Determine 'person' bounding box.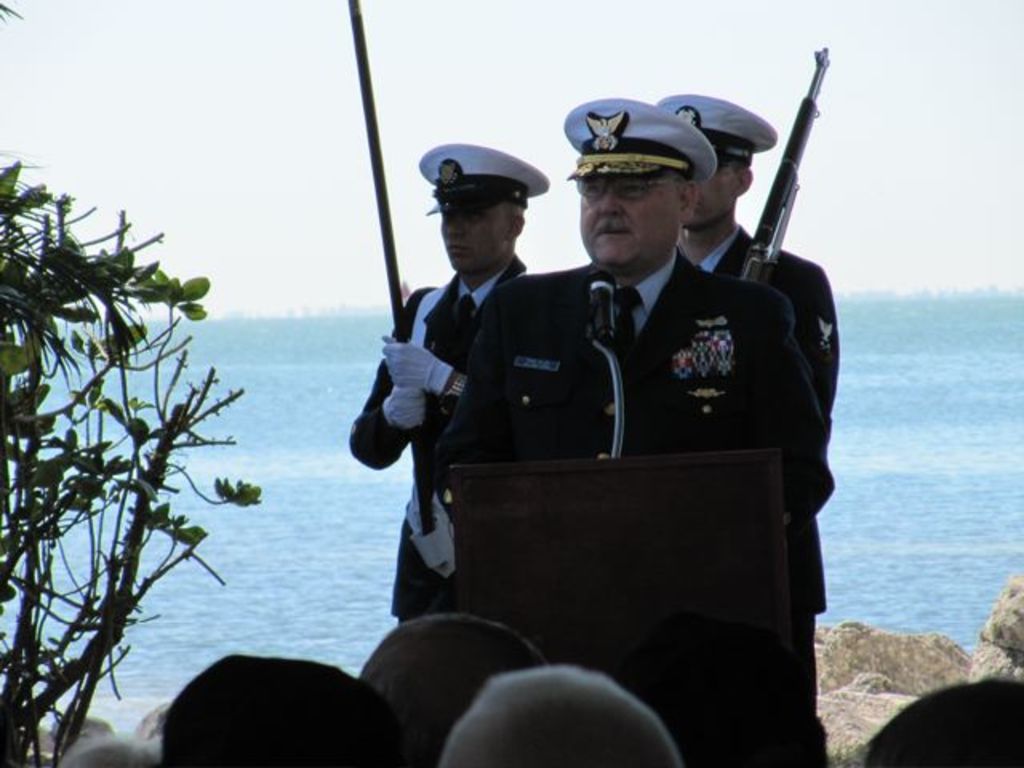
Determined: bbox=(642, 88, 842, 704).
